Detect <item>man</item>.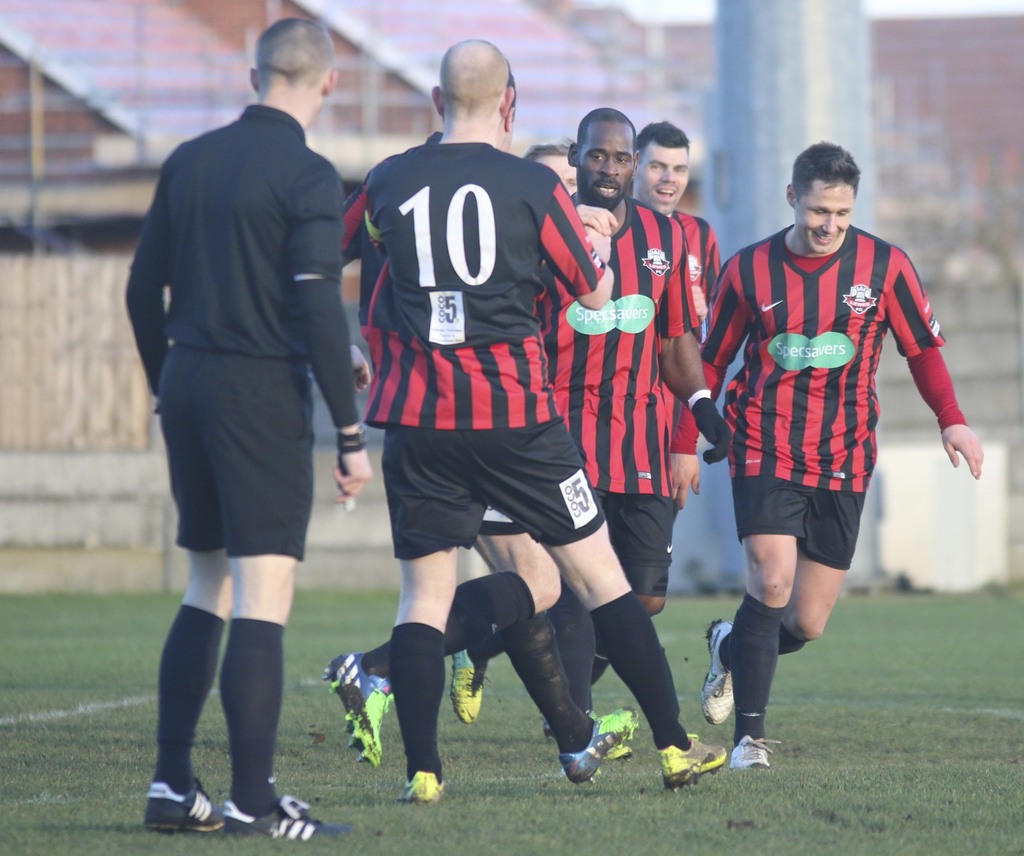
Detected at x1=662, y1=136, x2=990, y2=763.
